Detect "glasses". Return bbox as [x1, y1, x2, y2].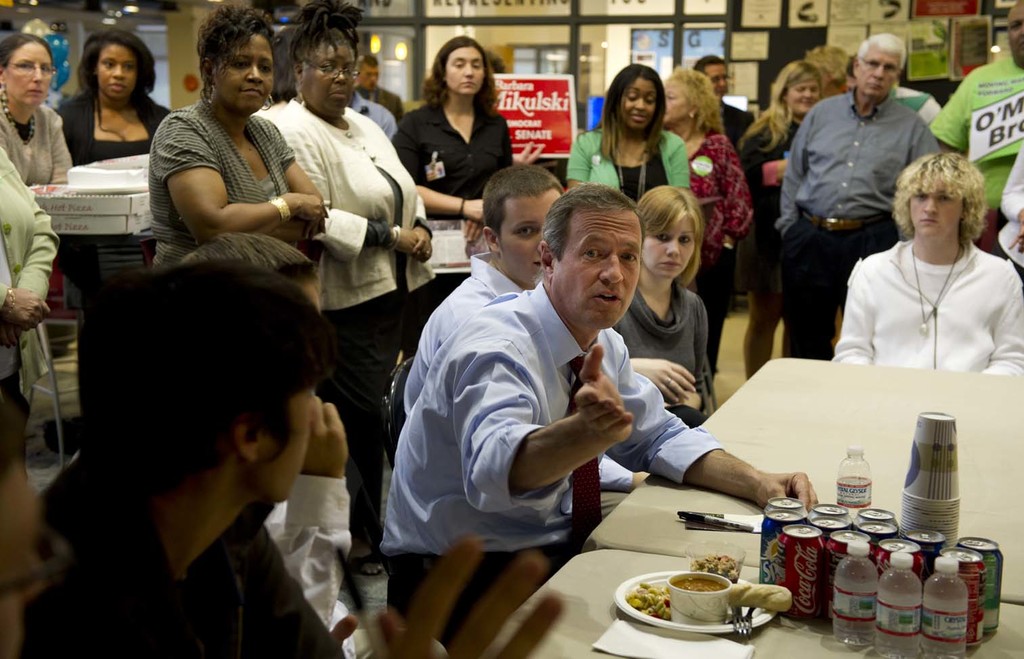
[857, 57, 903, 77].
